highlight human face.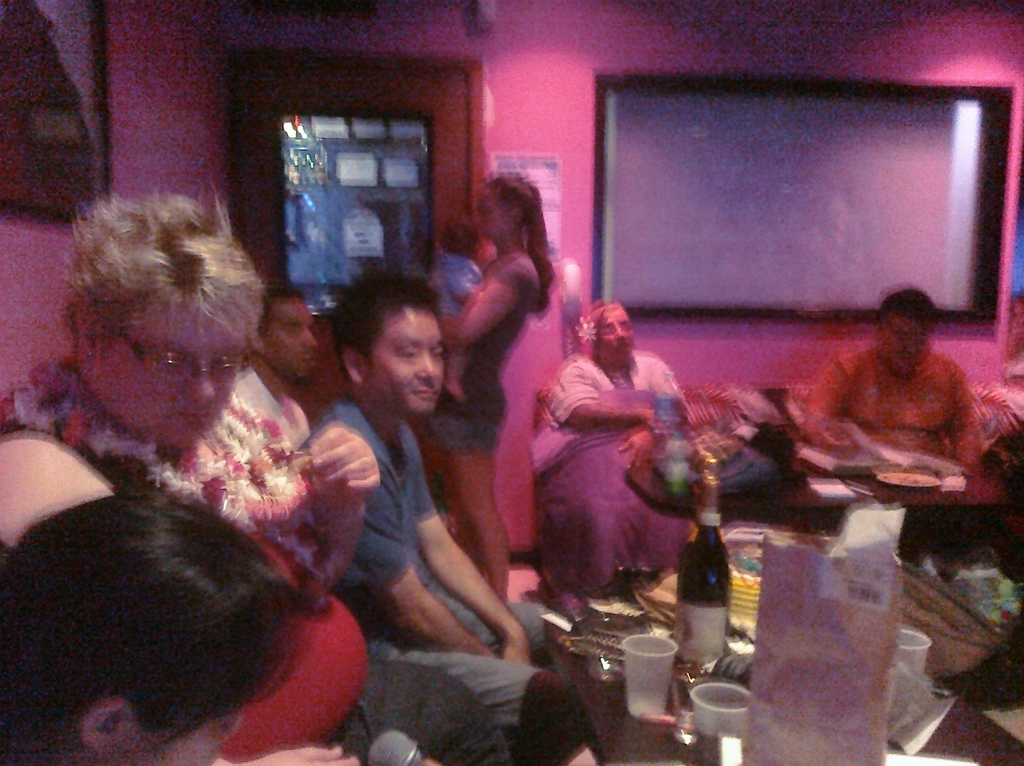
Highlighted region: (868,309,918,386).
